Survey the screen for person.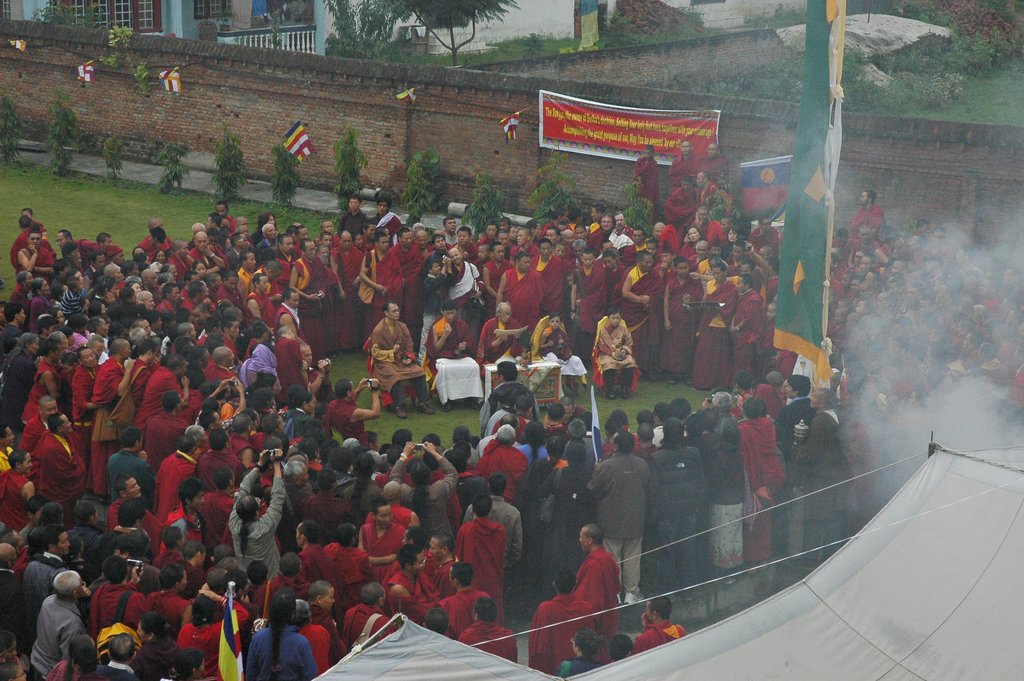
Survey found: box(11, 529, 38, 562).
